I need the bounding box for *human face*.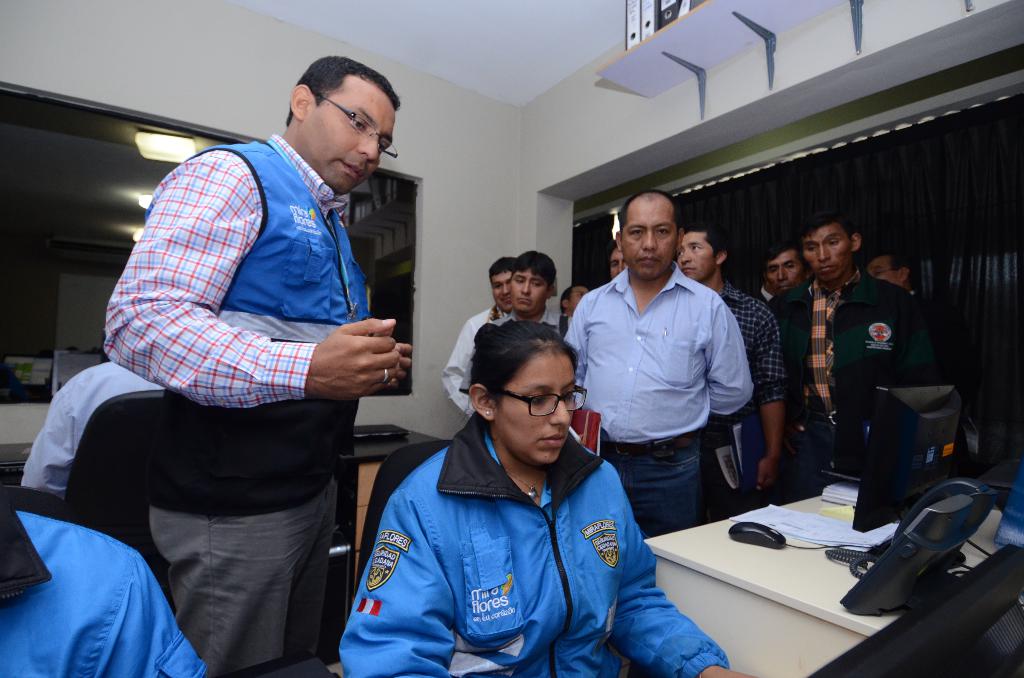
Here it is: (x1=495, y1=269, x2=509, y2=302).
